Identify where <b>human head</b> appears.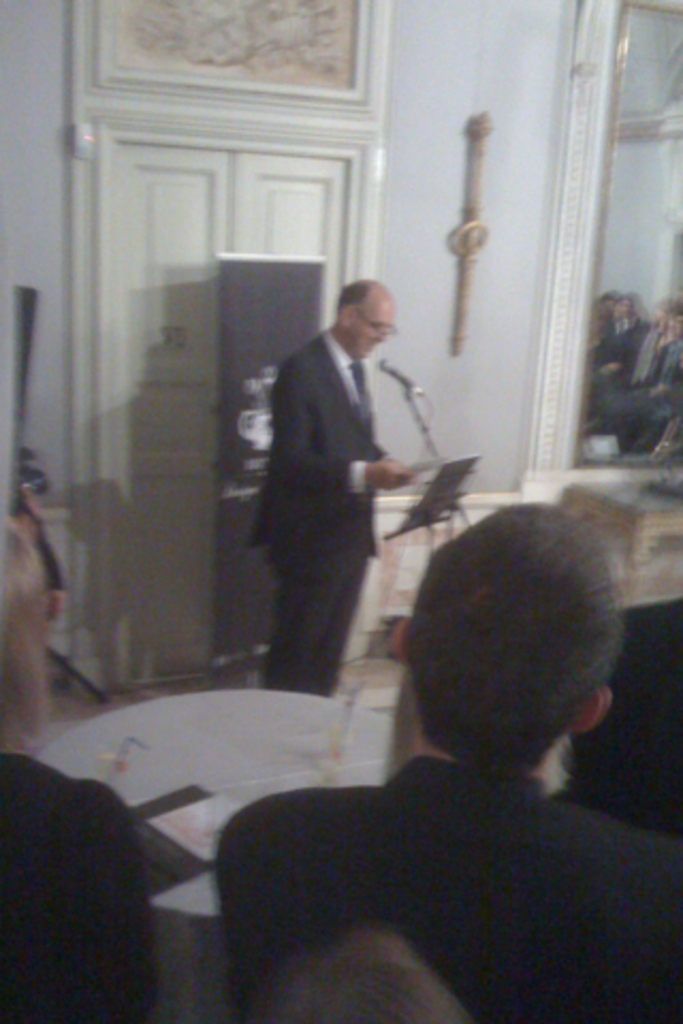
Appears at x1=329 y1=277 x2=401 y2=361.
